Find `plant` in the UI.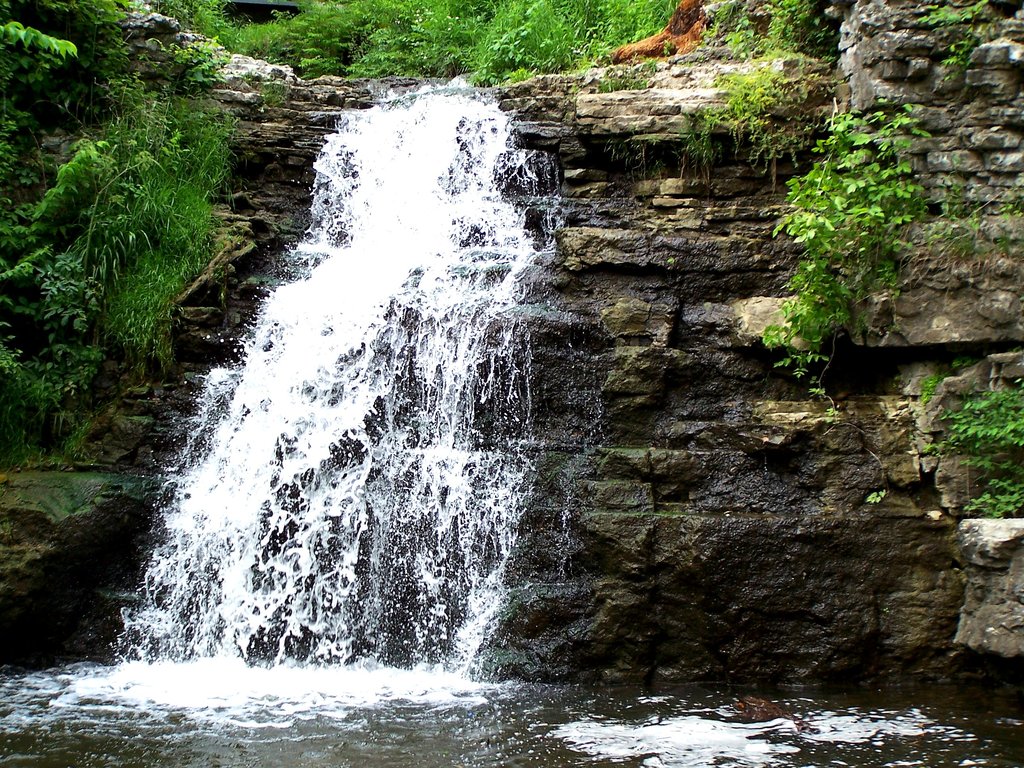
UI element at box=[2, 76, 240, 349].
